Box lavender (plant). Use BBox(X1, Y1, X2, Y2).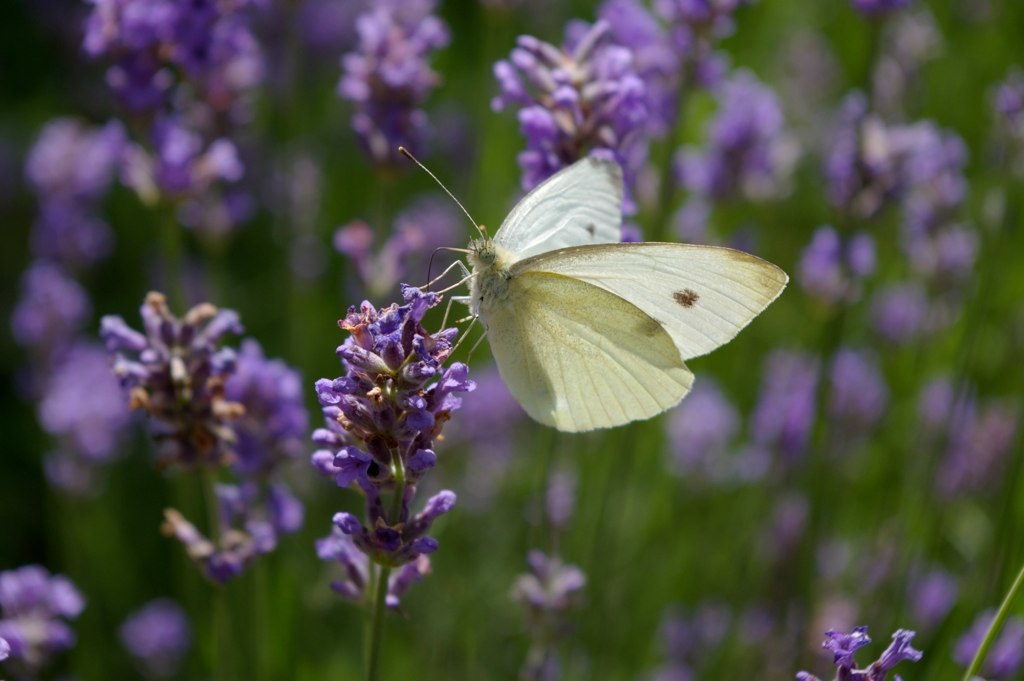
BBox(30, 113, 137, 278).
